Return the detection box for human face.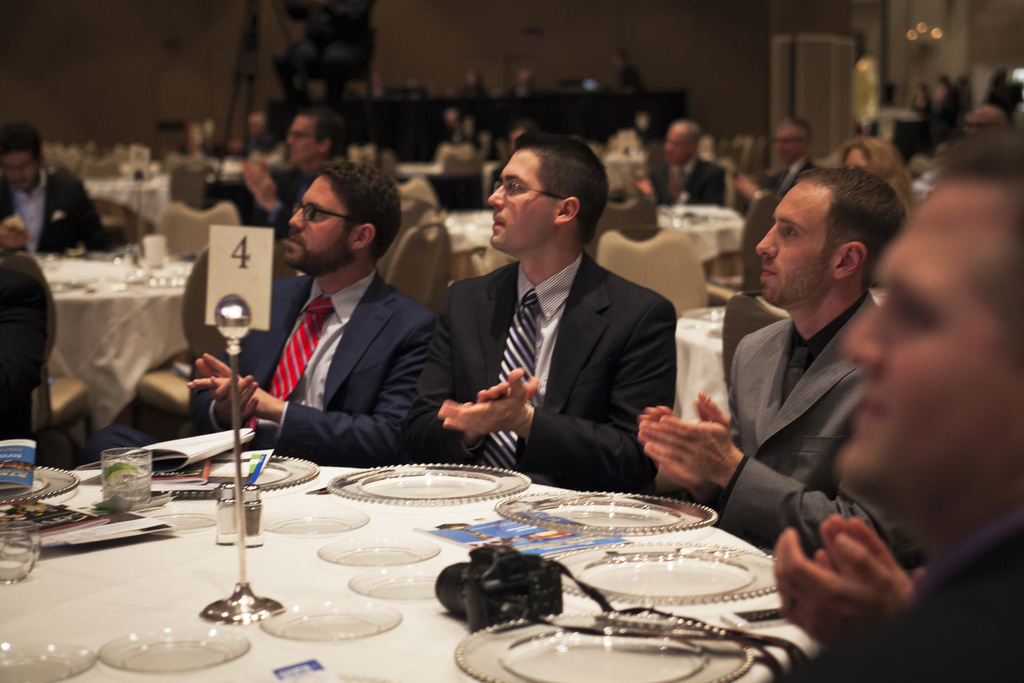
bbox(838, 144, 872, 172).
